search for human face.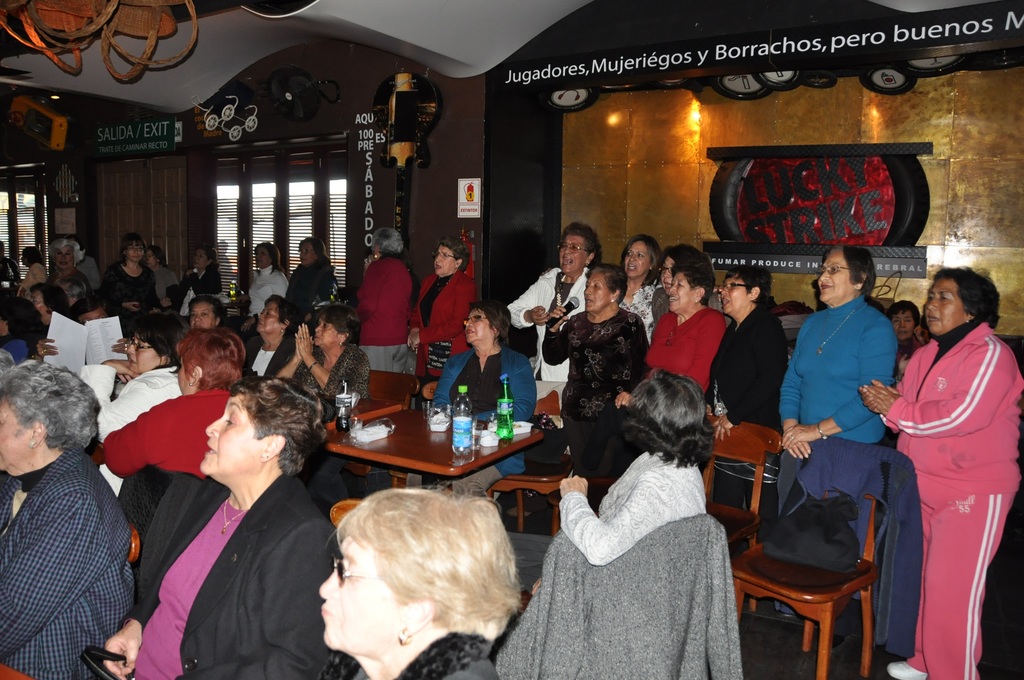
Found at box=[188, 302, 216, 330].
